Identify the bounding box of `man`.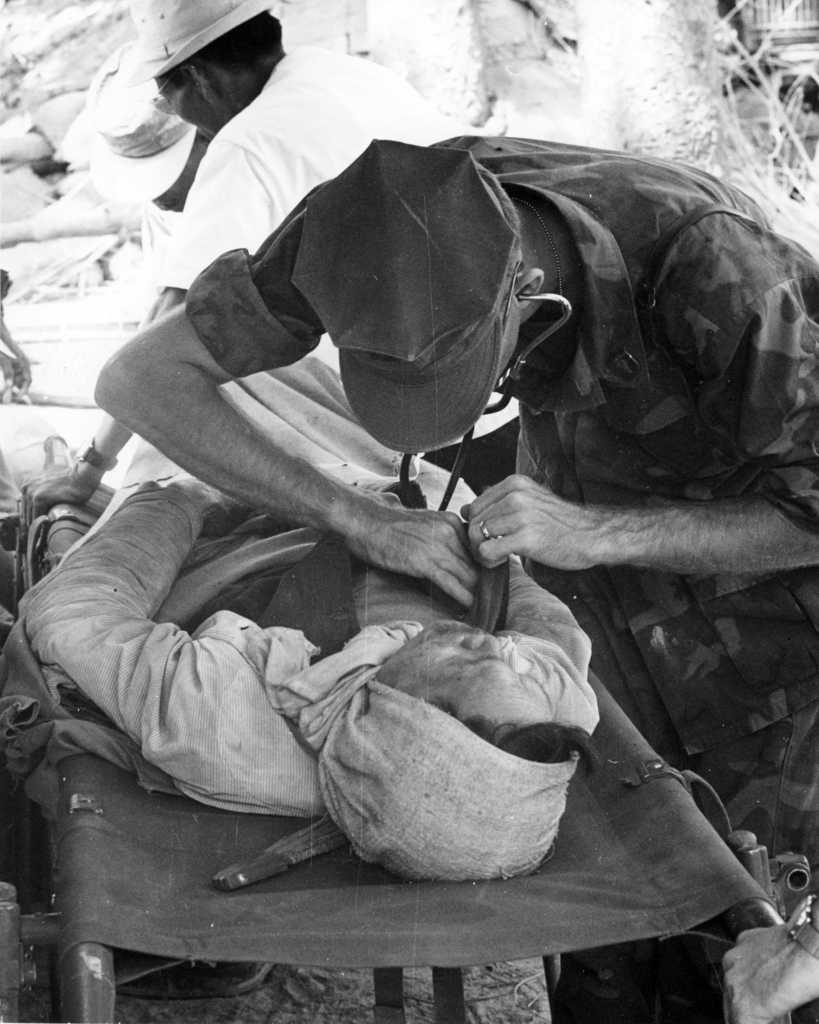
detection(86, 129, 818, 1023).
